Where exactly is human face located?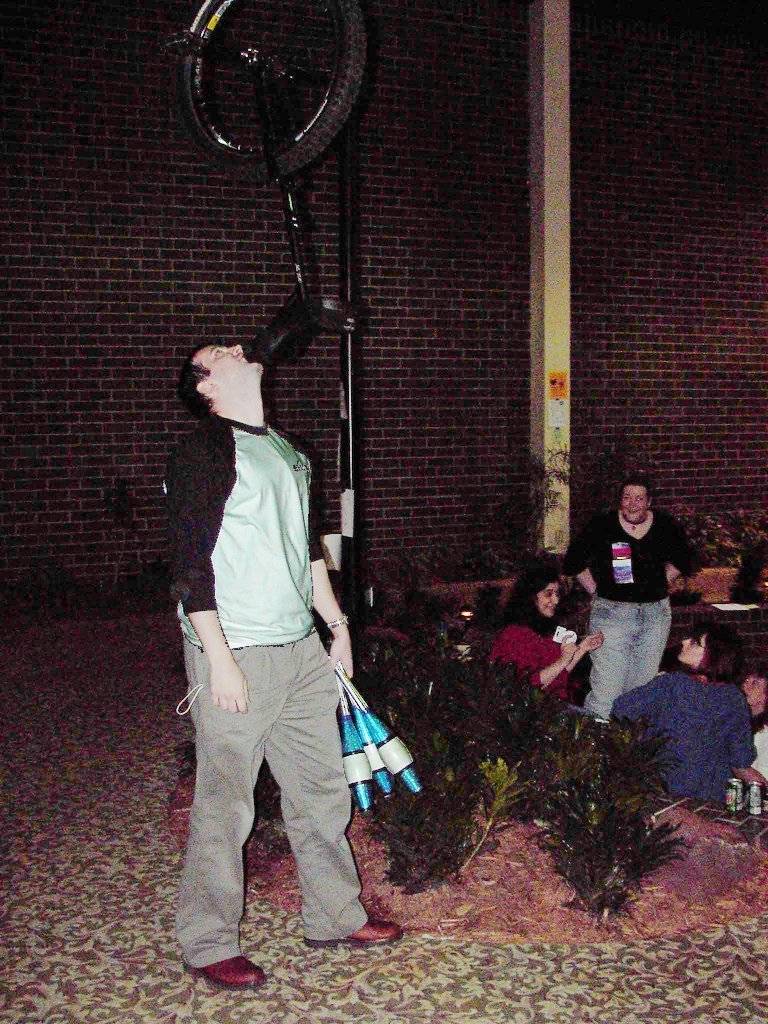
Its bounding box is bbox=[196, 345, 262, 391].
